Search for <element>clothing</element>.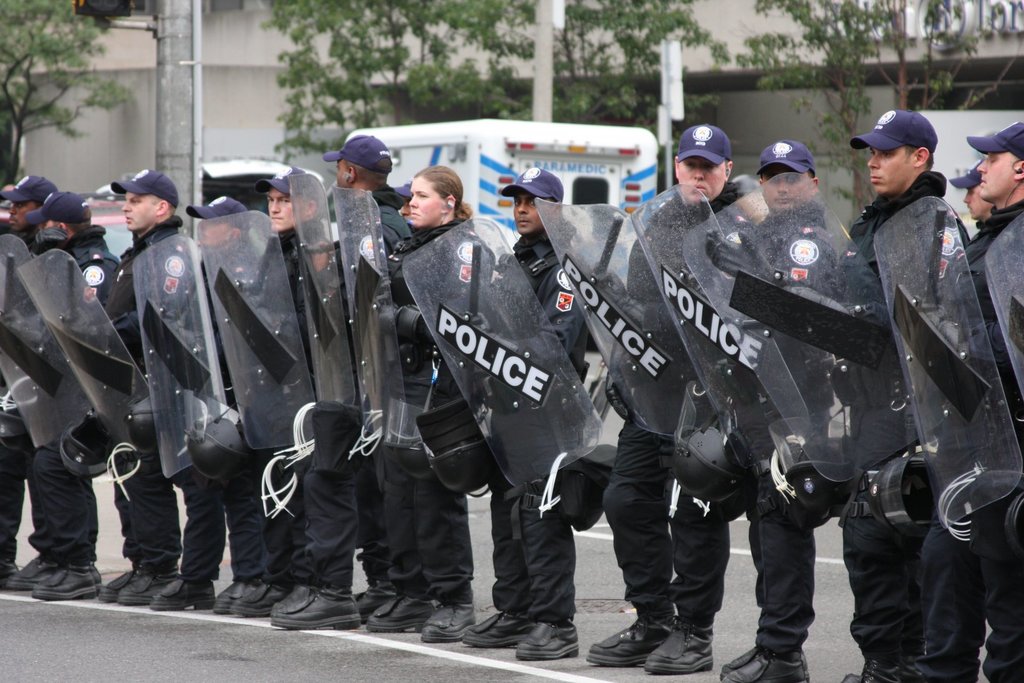
Found at (170, 230, 264, 591).
